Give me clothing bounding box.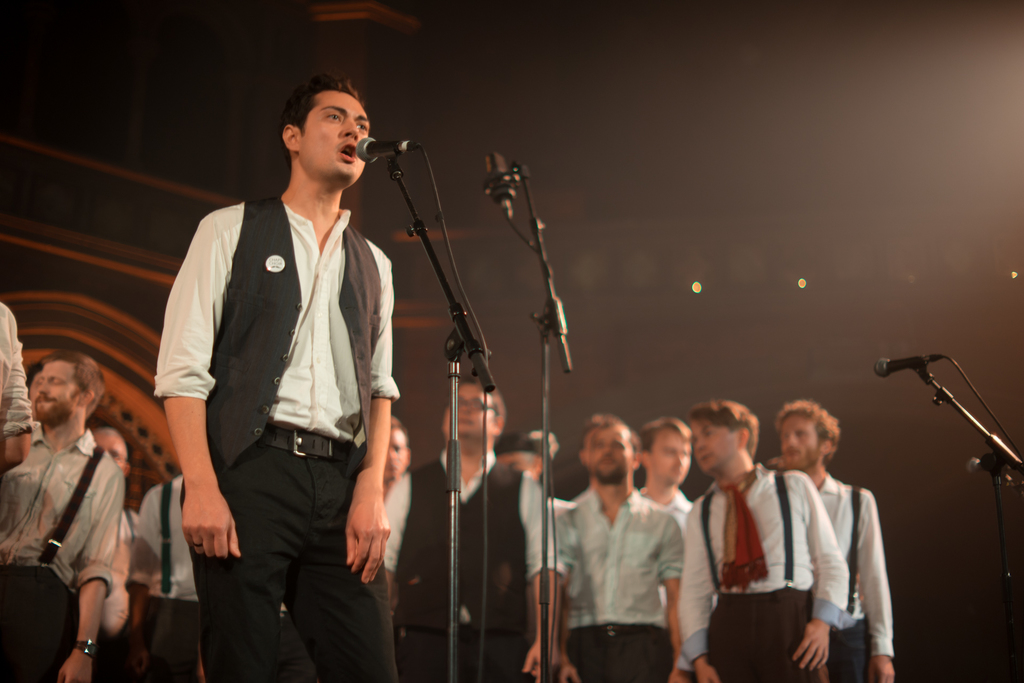
Rect(136, 178, 417, 682).
